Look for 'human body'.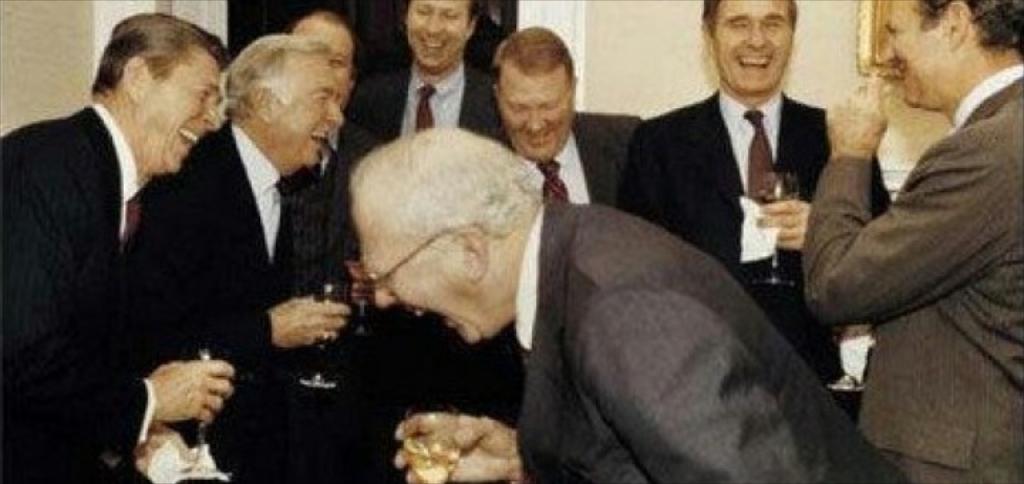
Found: <box>272,0,380,483</box>.
